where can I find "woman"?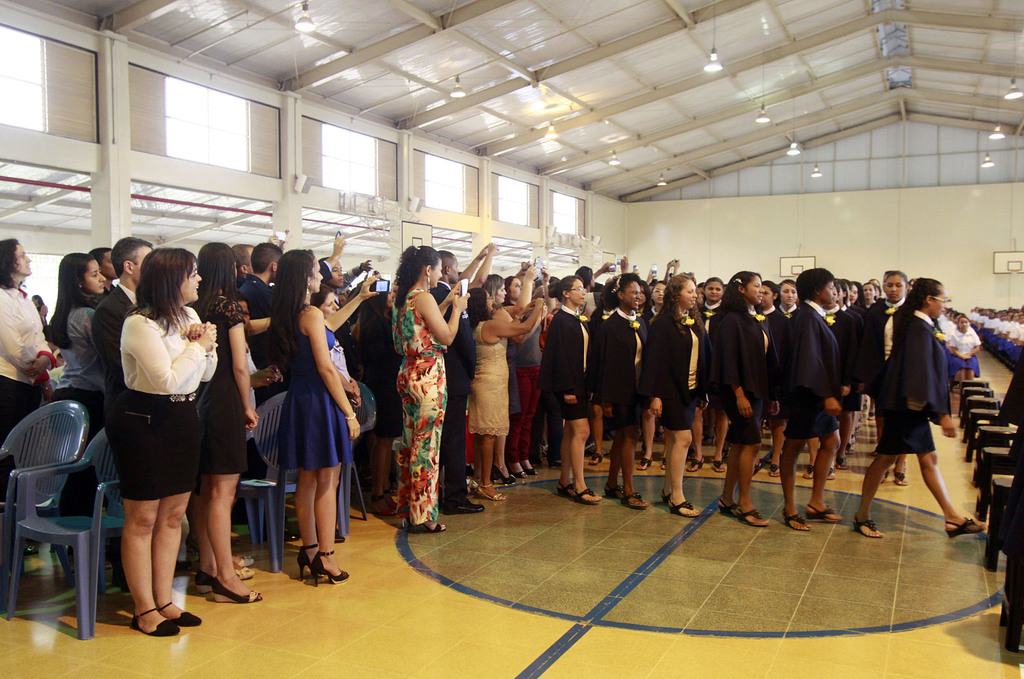
You can find it at select_region(852, 274, 989, 541).
